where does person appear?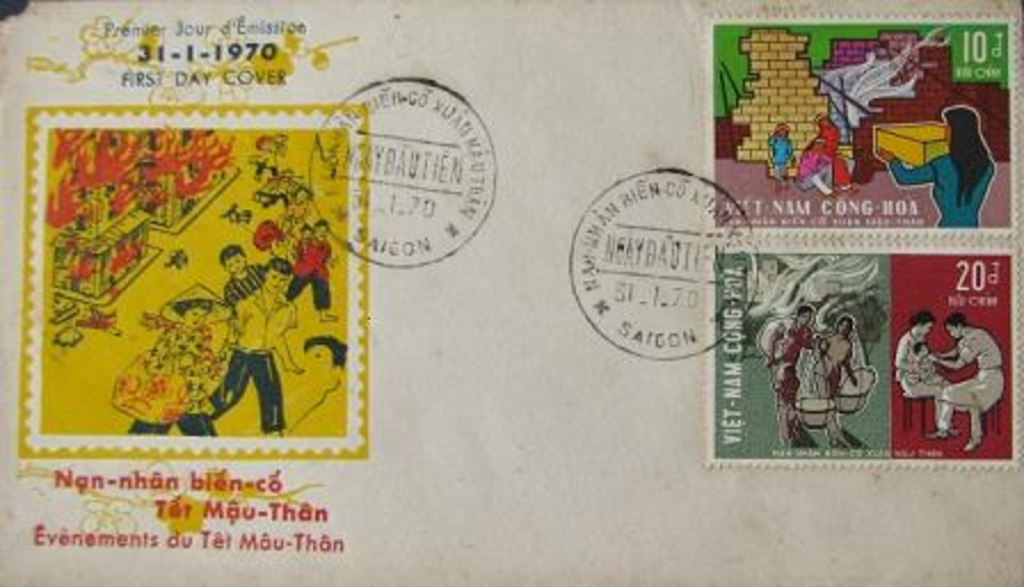
Appears at 793 137 837 196.
